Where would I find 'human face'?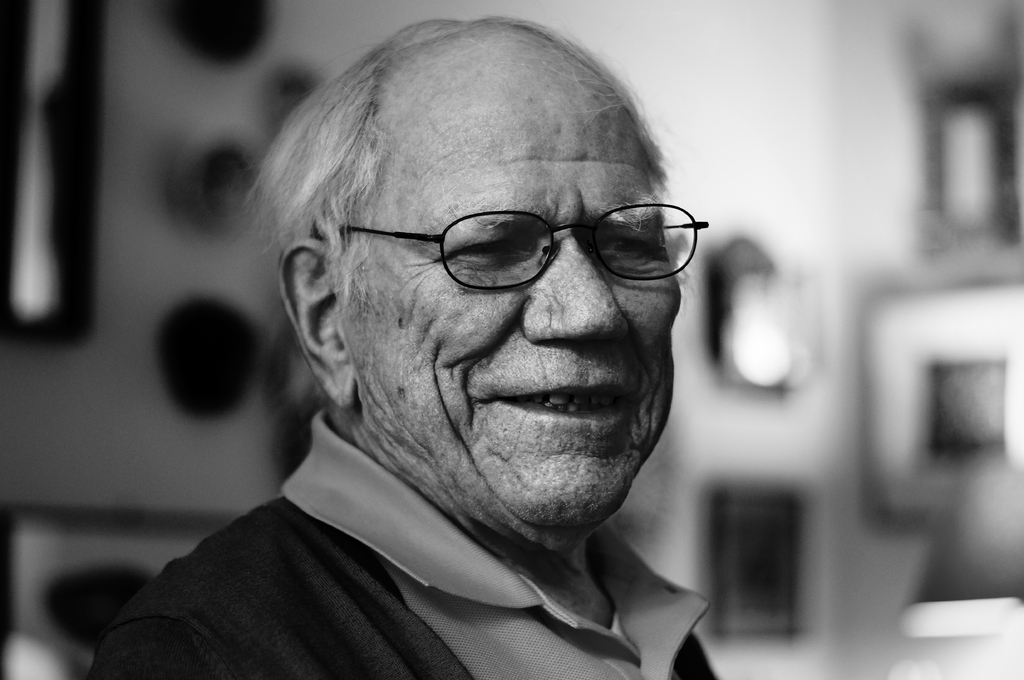
At x1=339 y1=55 x2=679 y2=533.
